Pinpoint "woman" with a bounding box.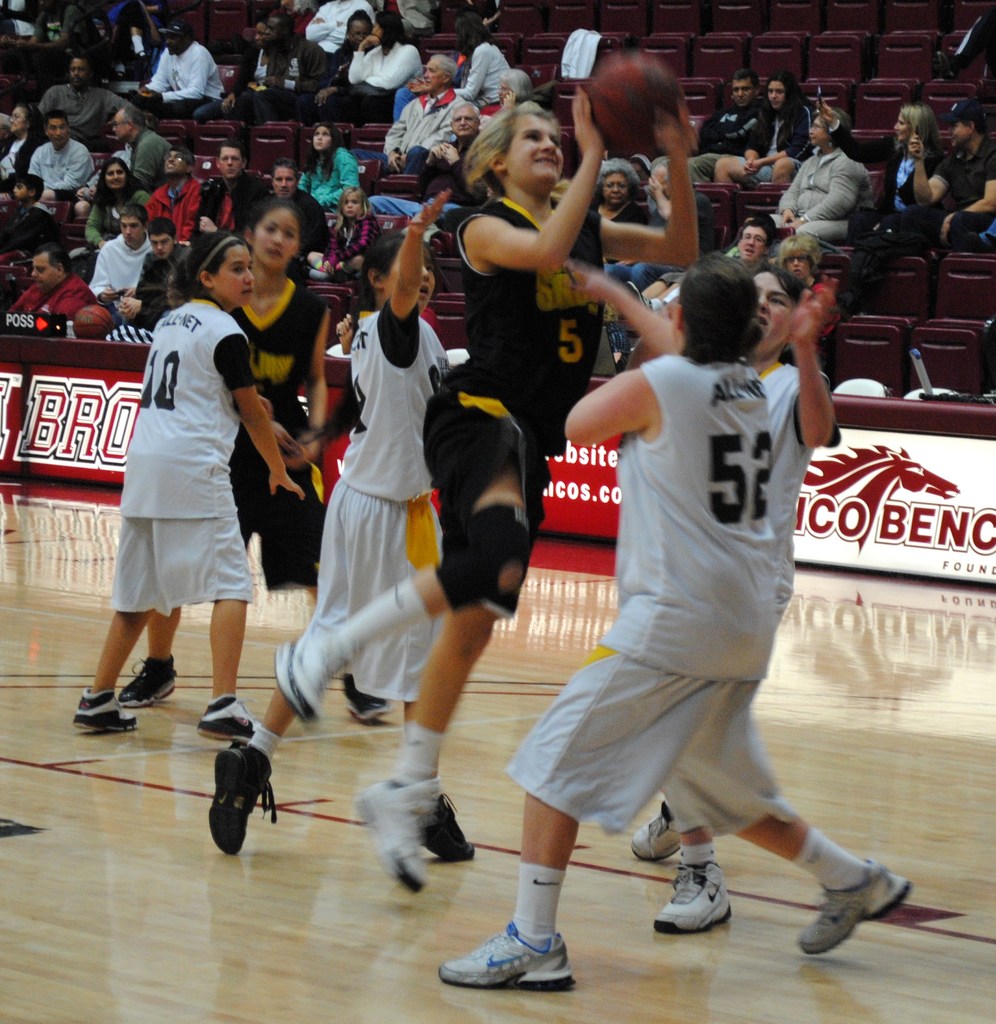
l=461, t=8, r=525, b=116.
